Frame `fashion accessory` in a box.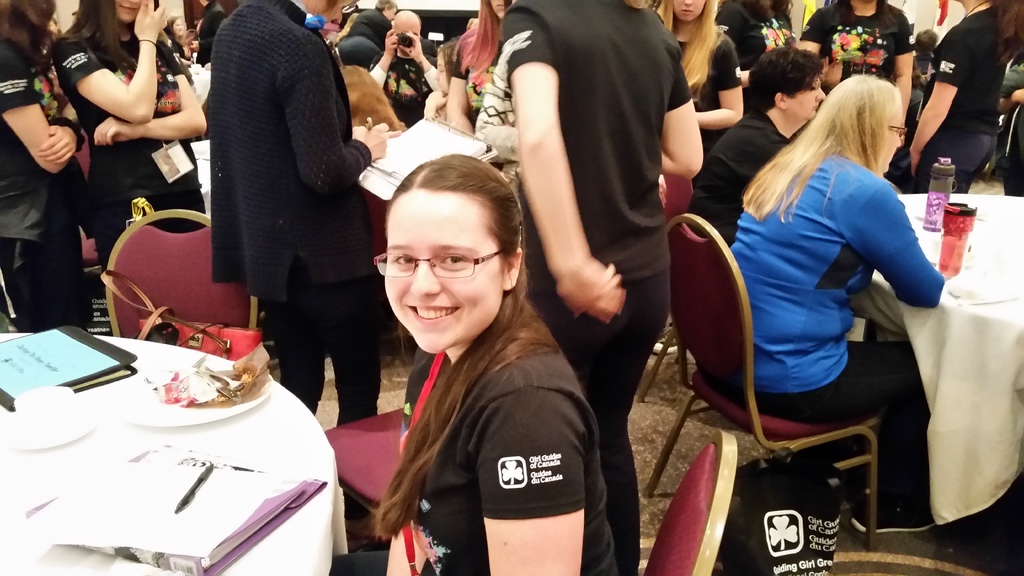
l=963, t=0, r=992, b=16.
